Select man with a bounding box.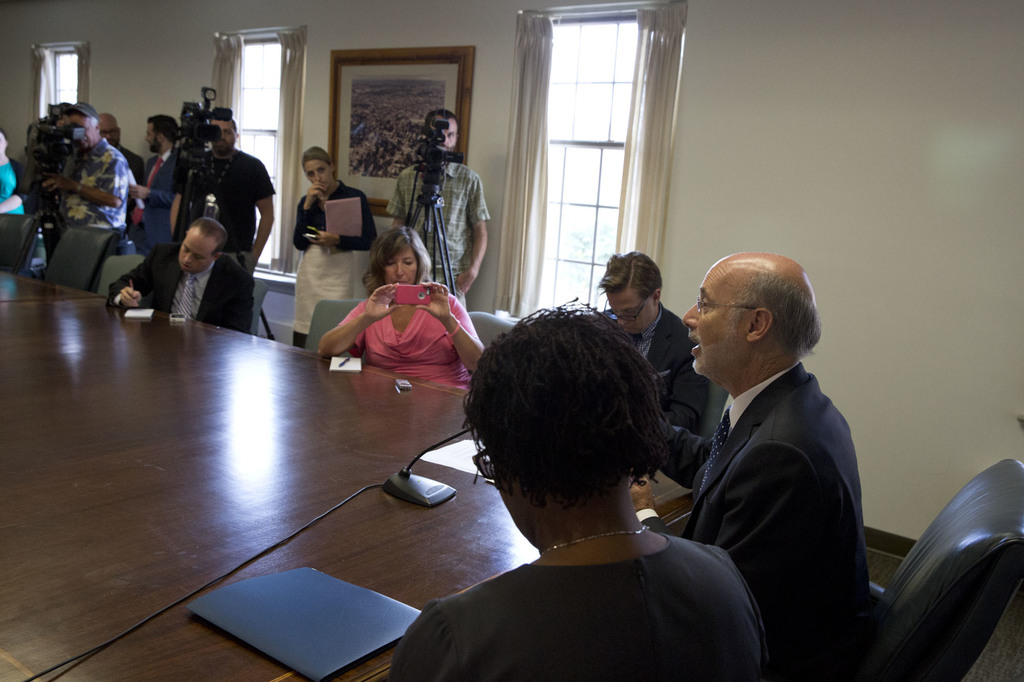
box=[127, 104, 184, 260].
